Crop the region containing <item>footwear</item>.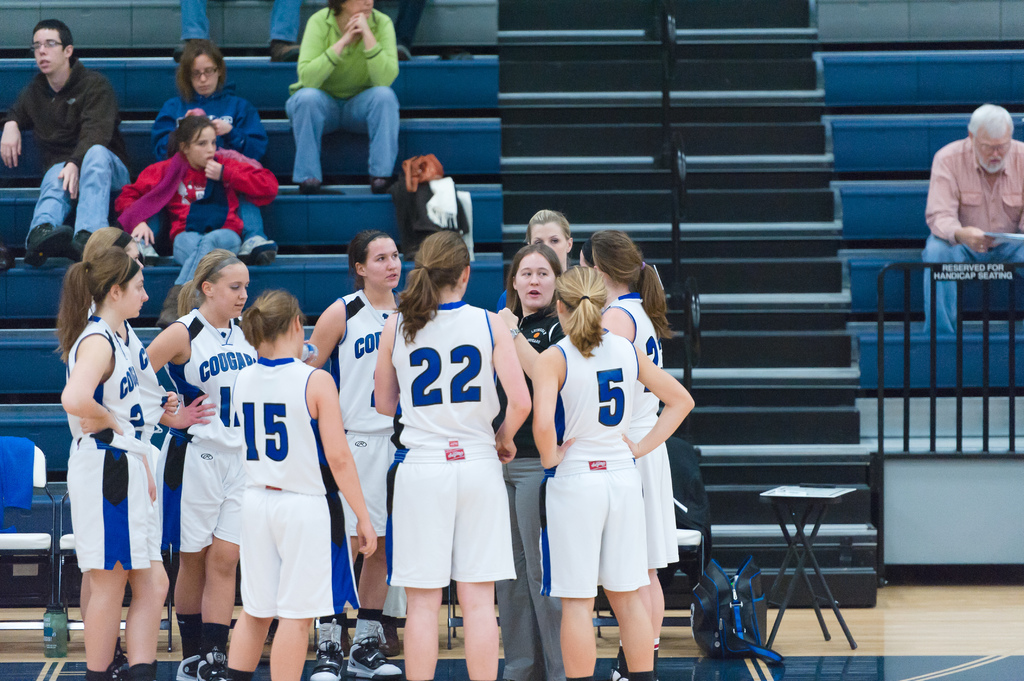
Crop region: left=25, top=223, right=76, bottom=269.
